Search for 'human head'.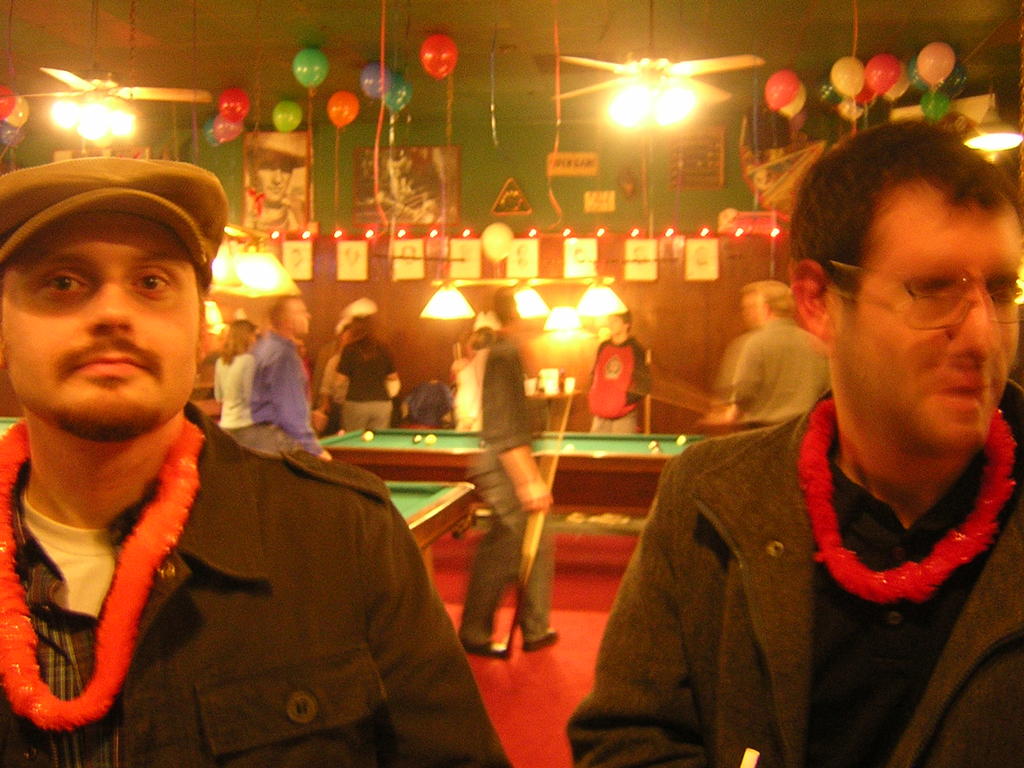
Found at bbox=[607, 311, 630, 339].
